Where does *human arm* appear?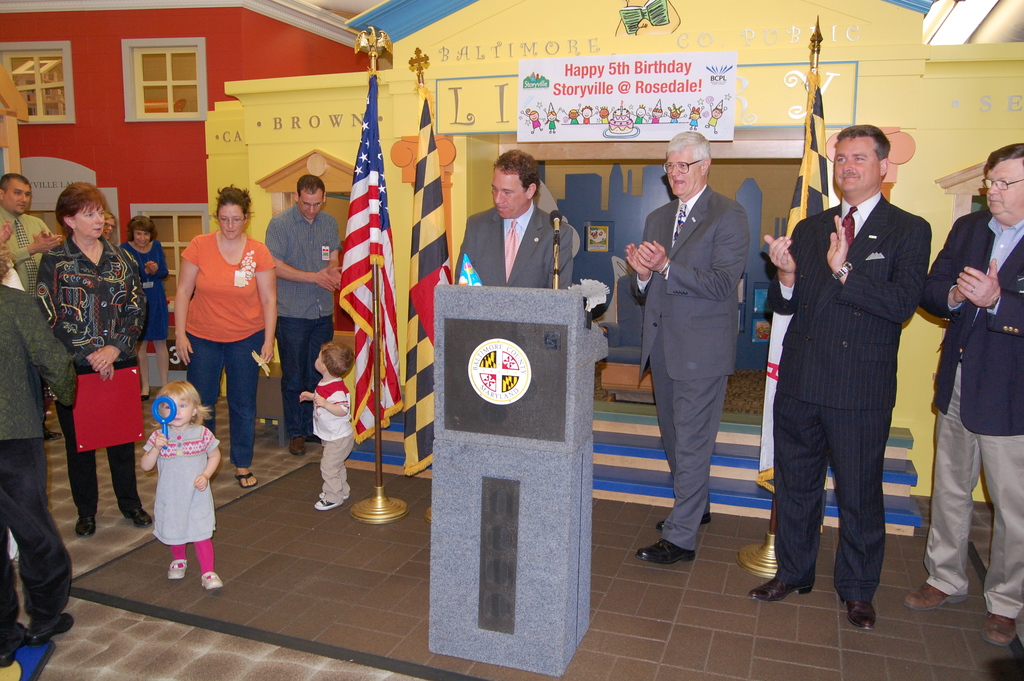
Appears at BBox(910, 214, 961, 314).
